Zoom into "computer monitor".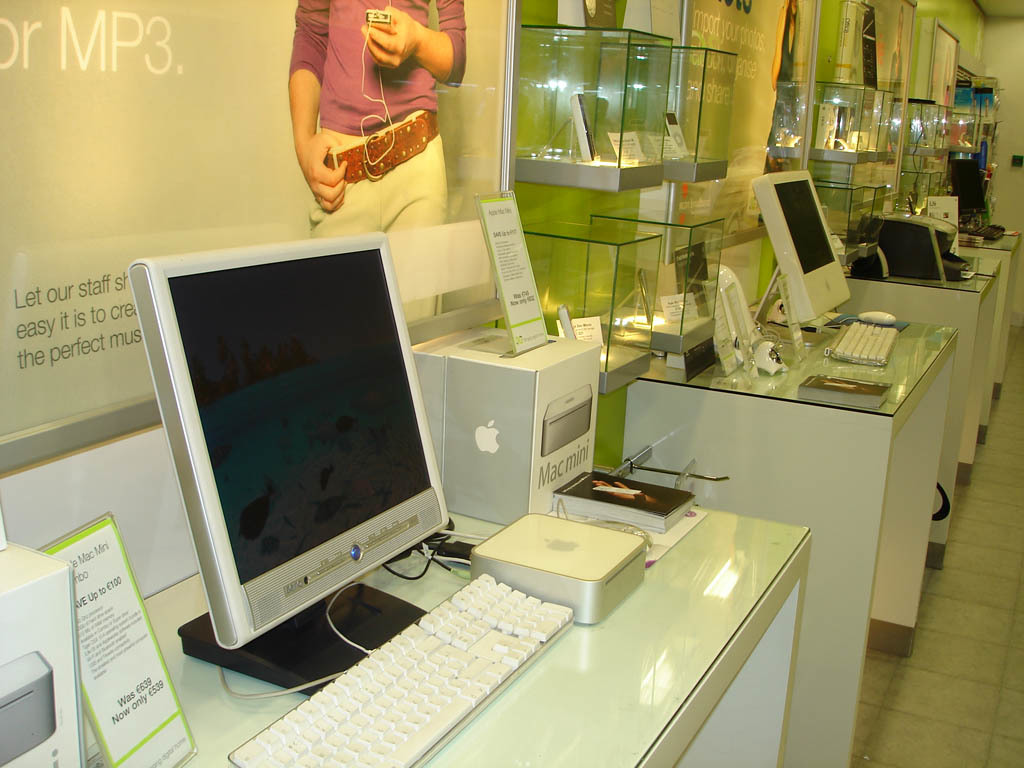
Zoom target: box=[113, 224, 478, 679].
